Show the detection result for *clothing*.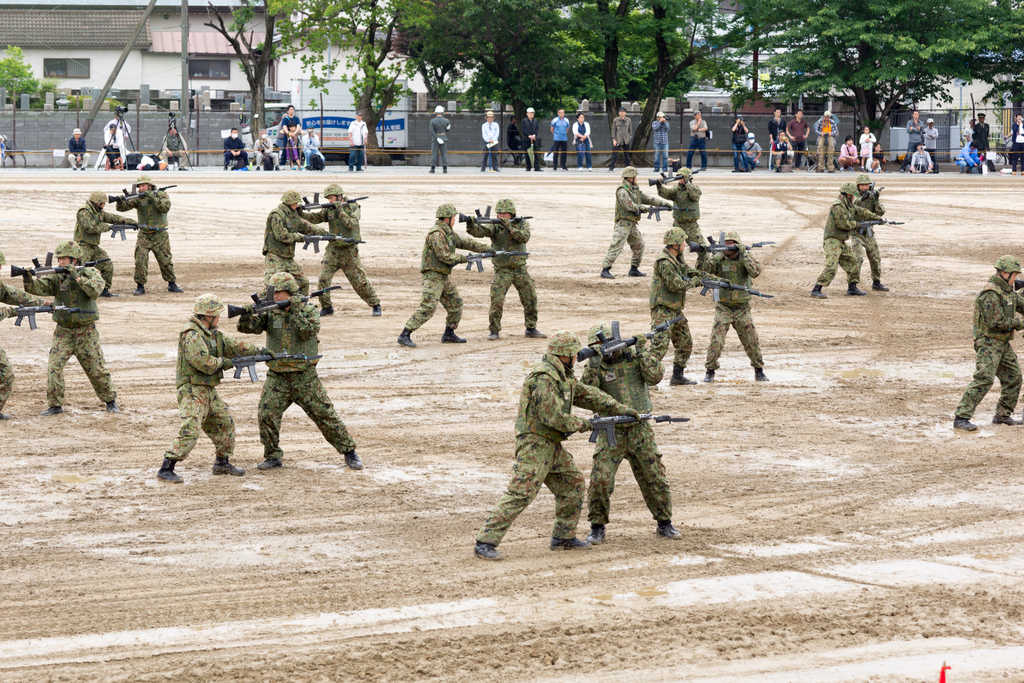
481/117/500/172.
